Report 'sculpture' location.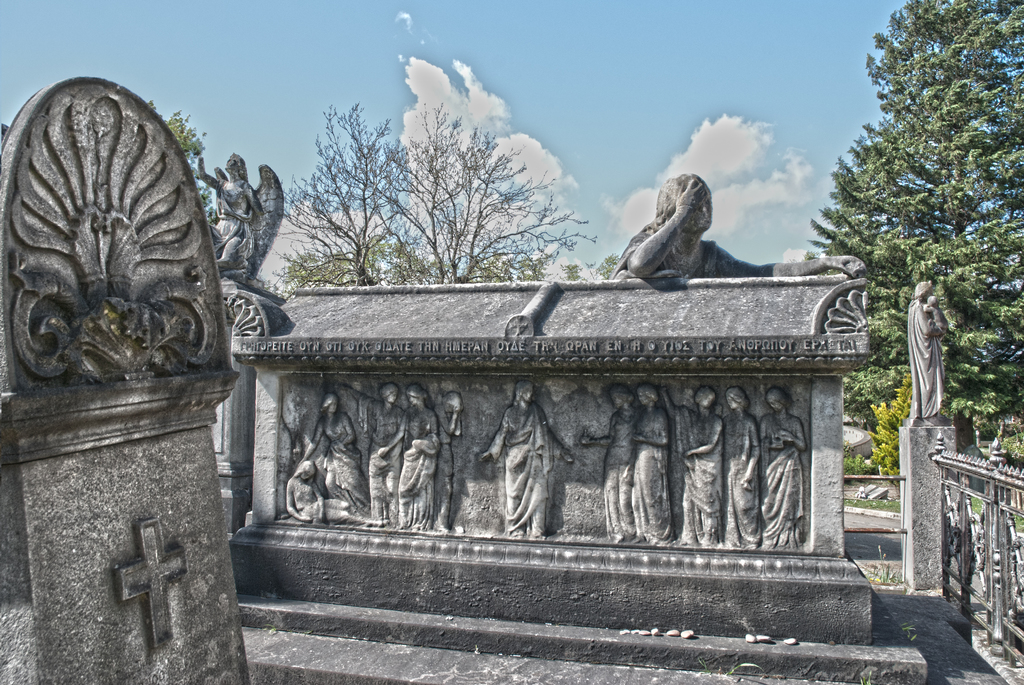
Report: pyautogui.locateOnScreen(198, 145, 268, 269).
